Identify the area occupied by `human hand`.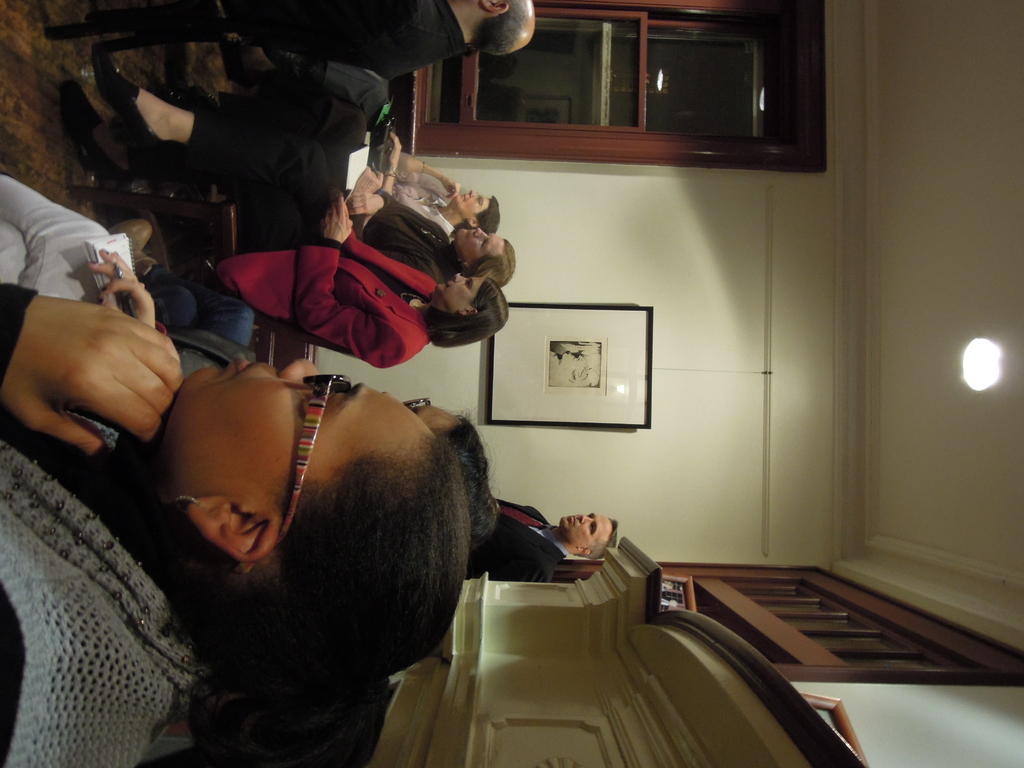
Area: x1=319, y1=192, x2=354, y2=246.
